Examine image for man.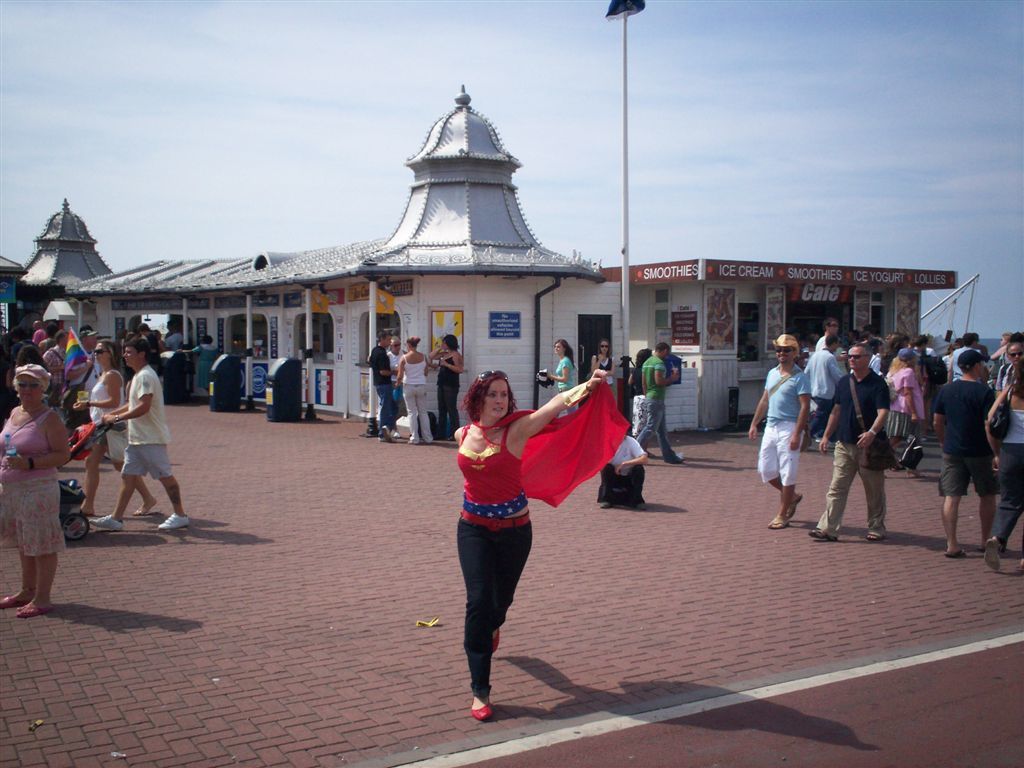
Examination result: Rect(384, 337, 408, 436).
